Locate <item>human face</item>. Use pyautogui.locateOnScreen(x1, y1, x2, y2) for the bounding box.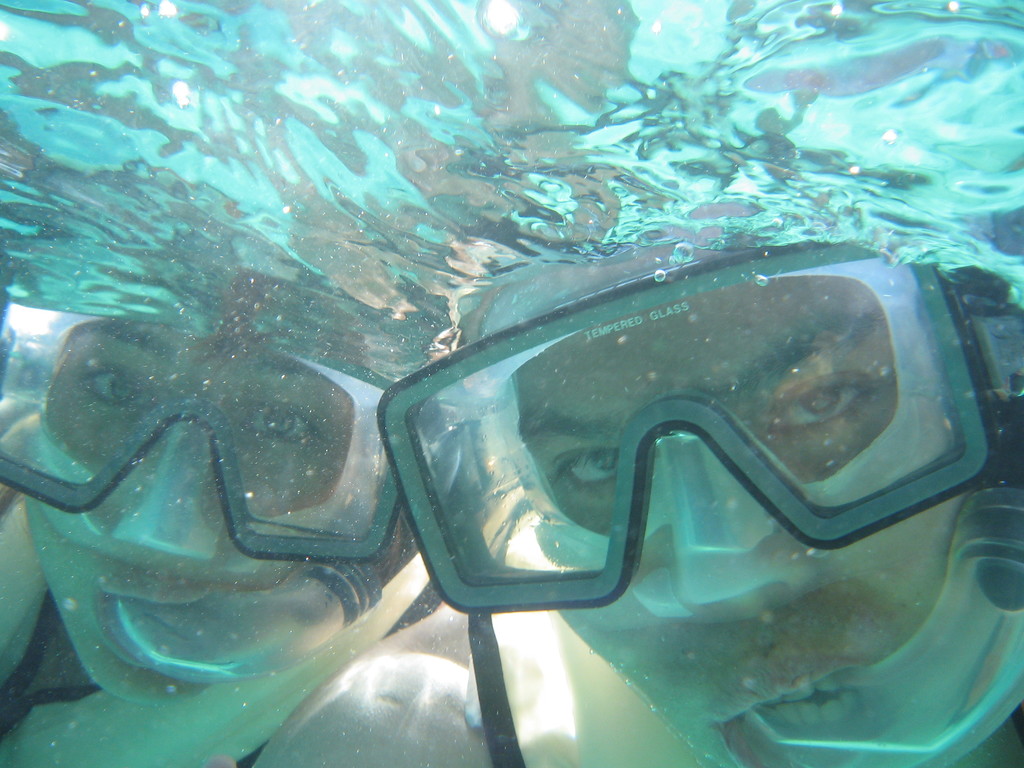
pyautogui.locateOnScreen(503, 333, 941, 767).
